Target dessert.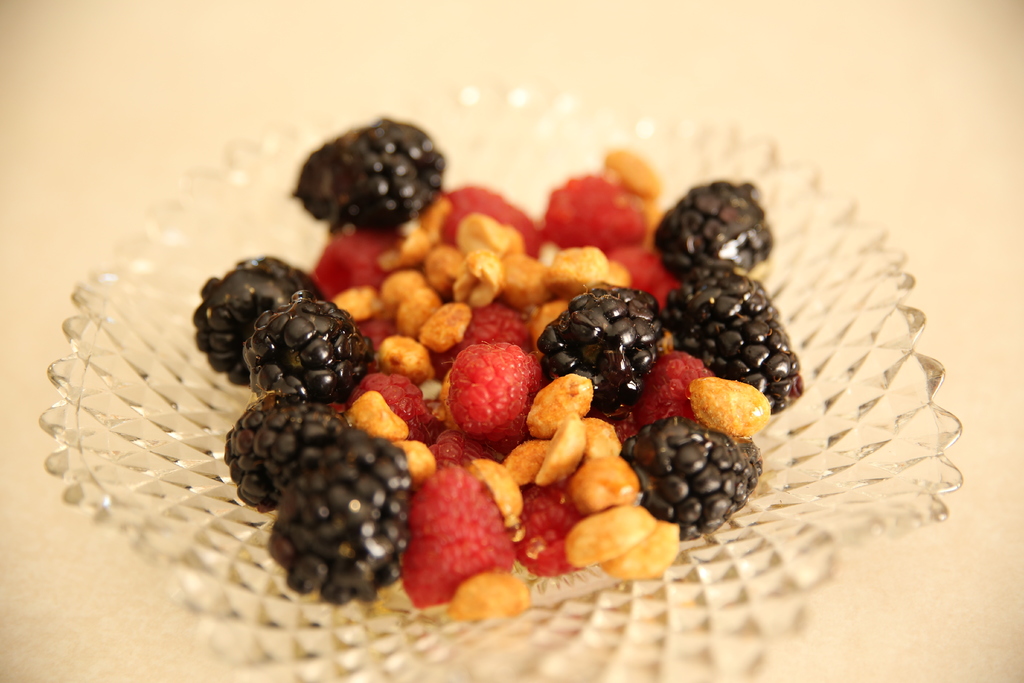
Target region: Rect(655, 181, 760, 285).
